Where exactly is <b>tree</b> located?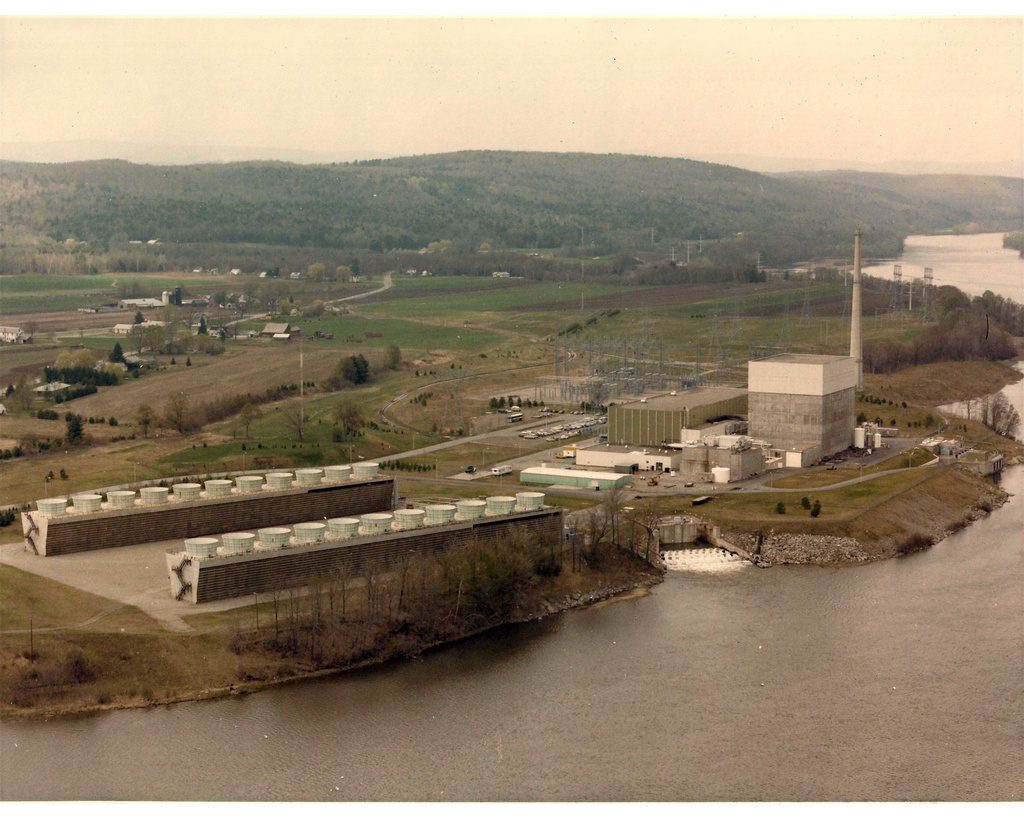
Its bounding box is rect(326, 401, 371, 443).
